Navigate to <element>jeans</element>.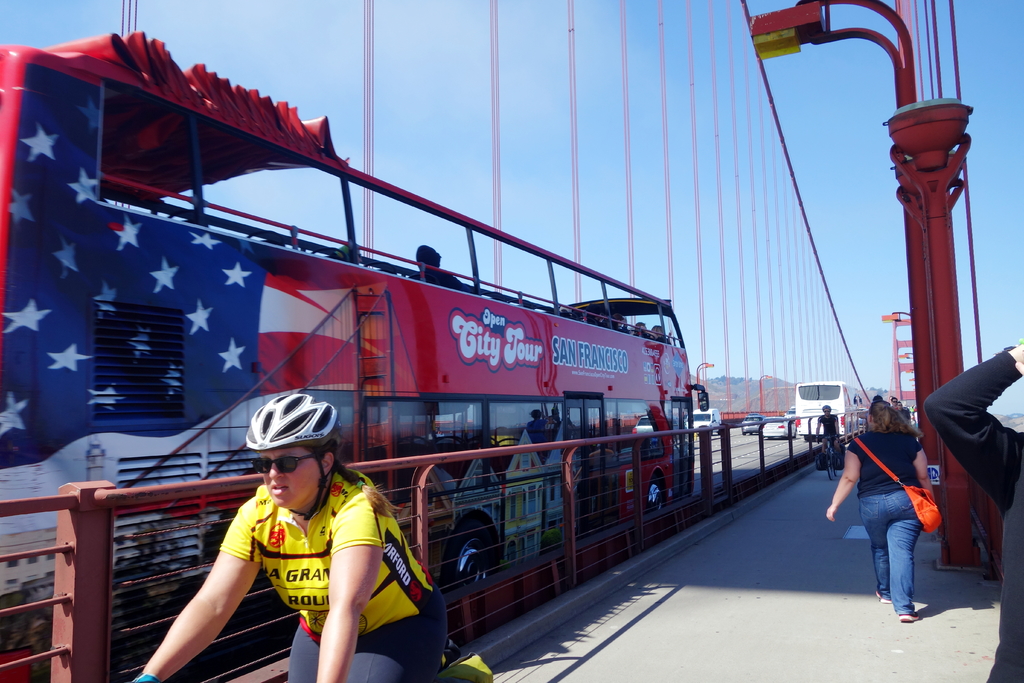
Navigation target: left=856, top=486, right=938, bottom=614.
